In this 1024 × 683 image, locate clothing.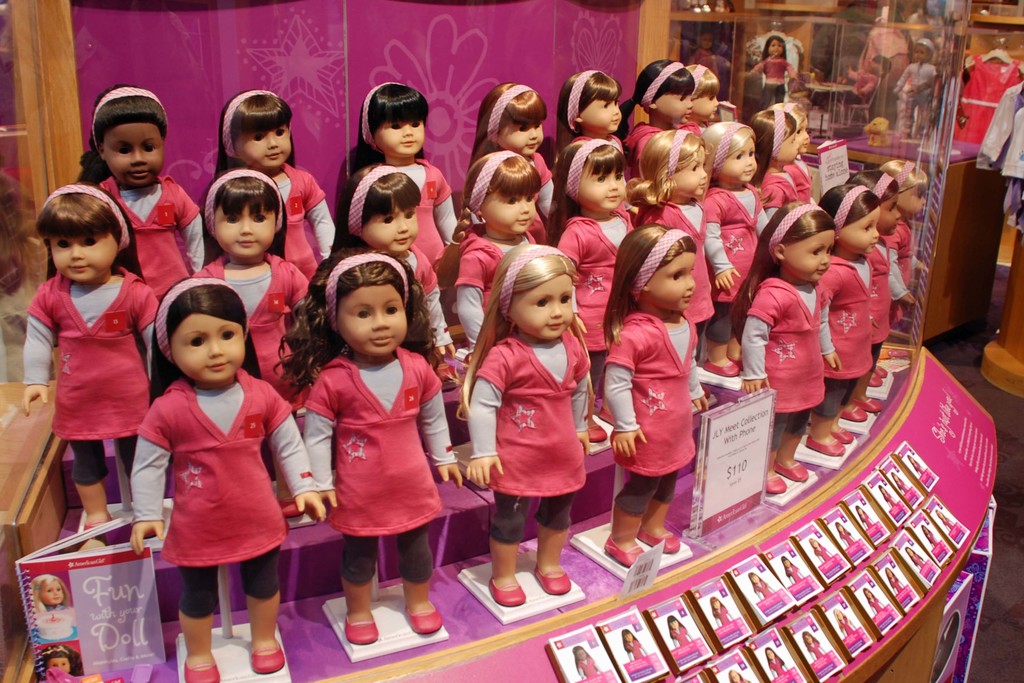
Bounding box: 860:28:911:76.
